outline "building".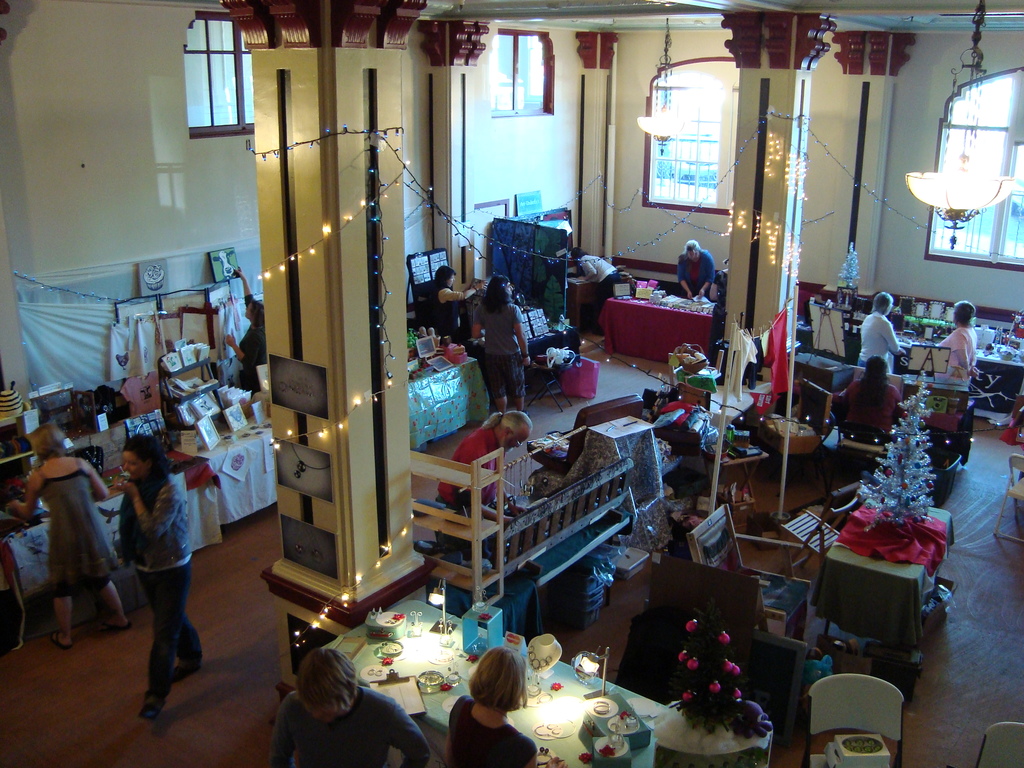
Outline: Rect(0, 0, 1023, 767).
